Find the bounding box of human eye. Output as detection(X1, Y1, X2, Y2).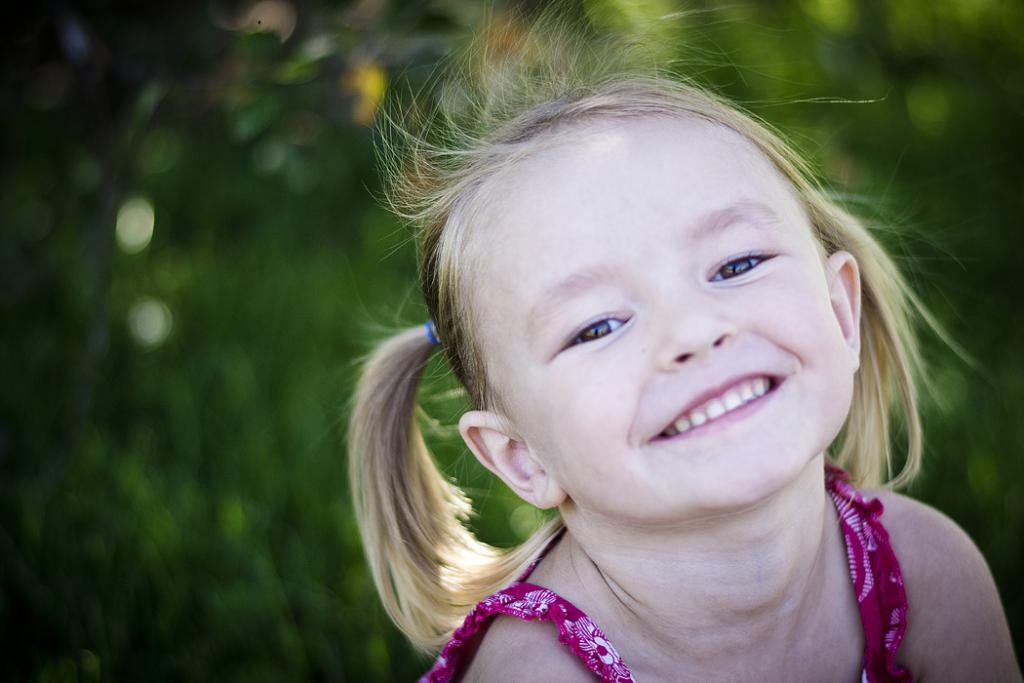
detection(705, 248, 781, 278).
